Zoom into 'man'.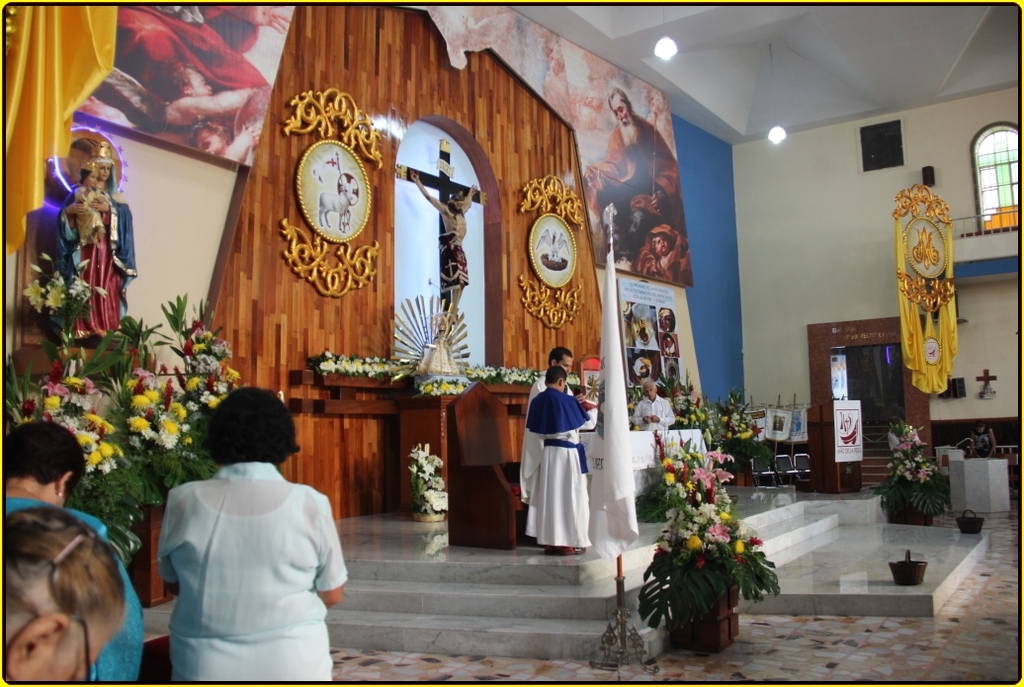
Zoom target: 411, 169, 476, 327.
